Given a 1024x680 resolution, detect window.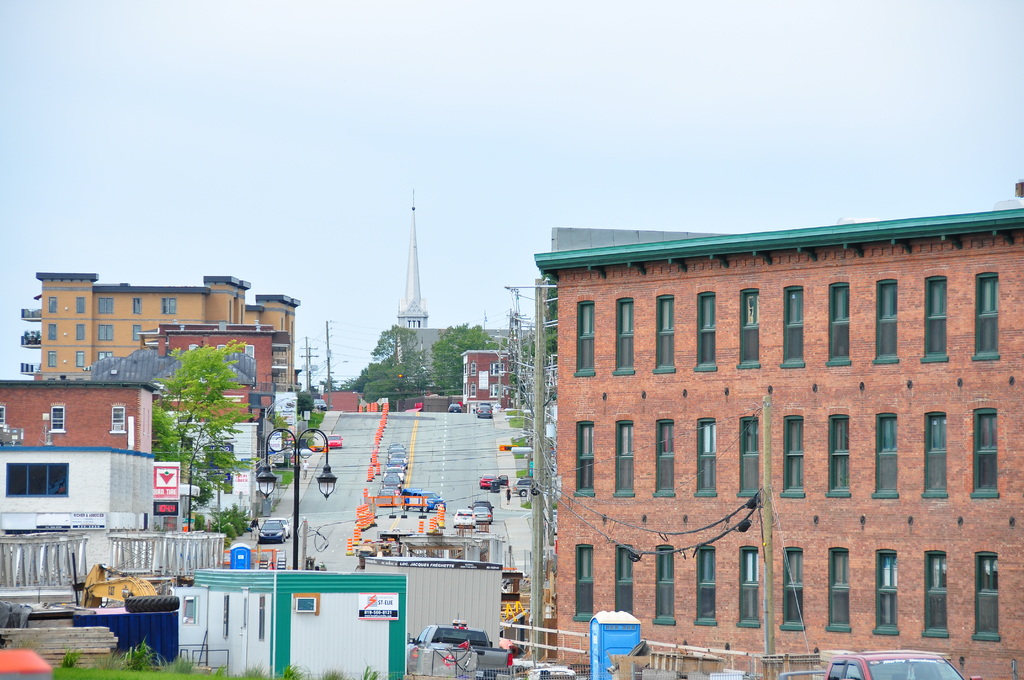
pyautogui.locateOnScreen(785, 285, 802, 360).
